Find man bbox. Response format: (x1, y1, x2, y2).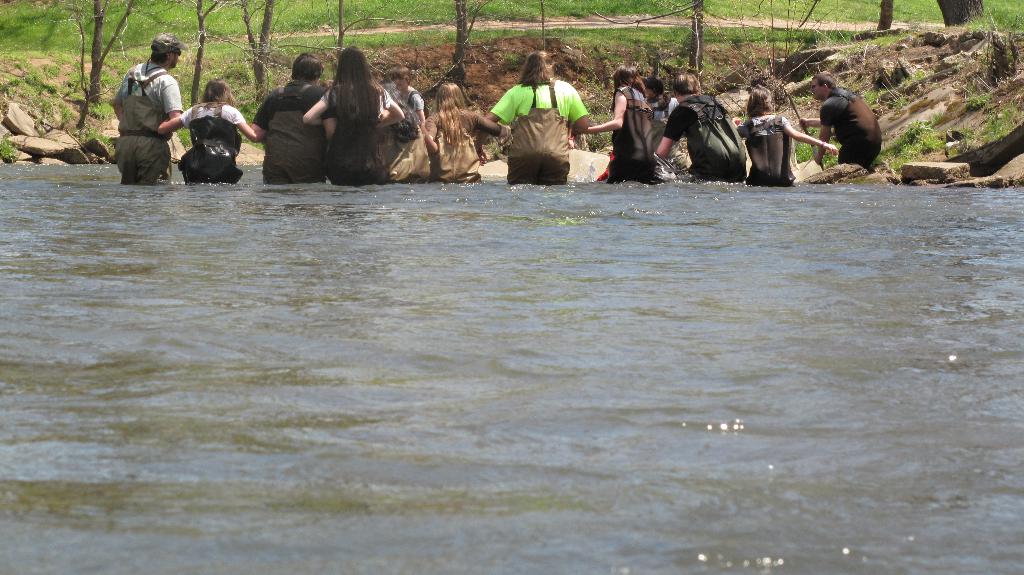
(646, 79, 679, 136).
